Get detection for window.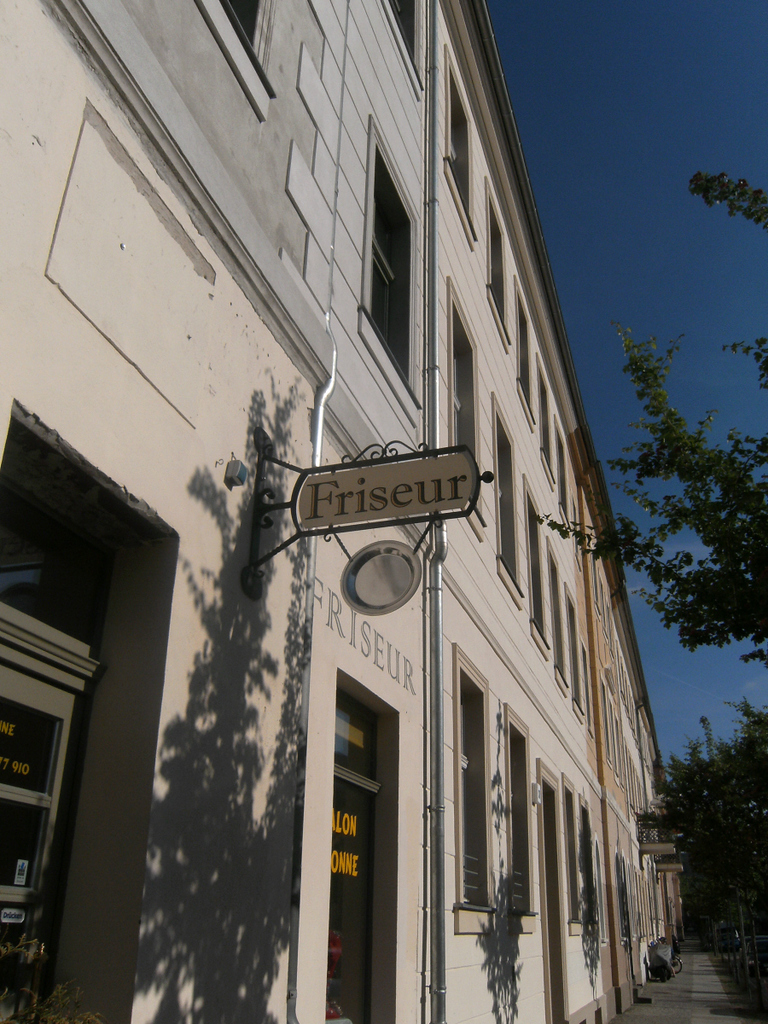
Detection: [x1=385, y1=0, x2=424, y2=95].
